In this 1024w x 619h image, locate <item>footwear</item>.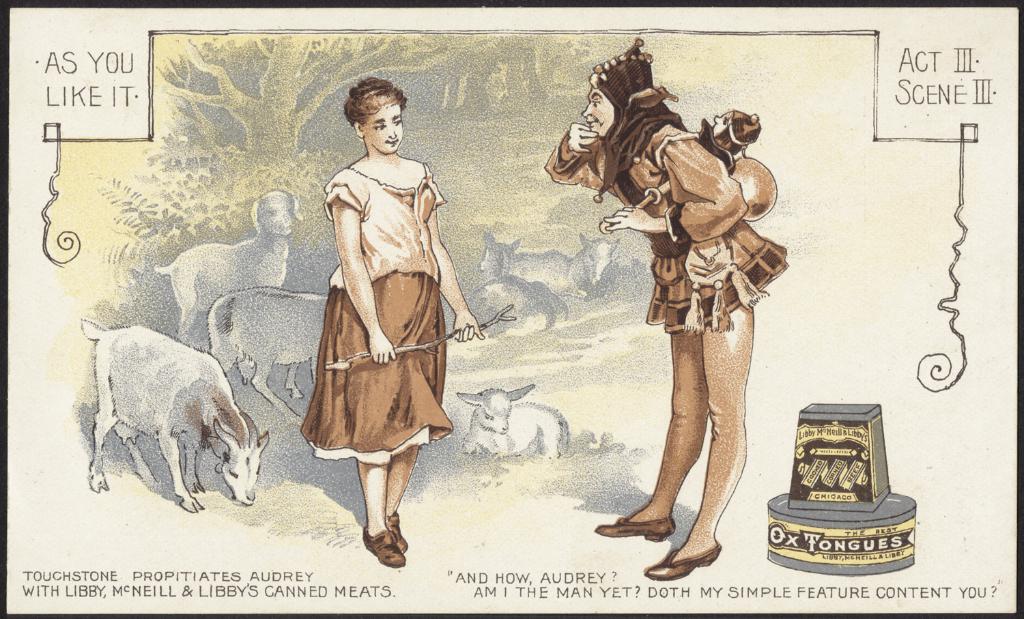
Bounding box: l=593, t=515, r=672, b=543.
